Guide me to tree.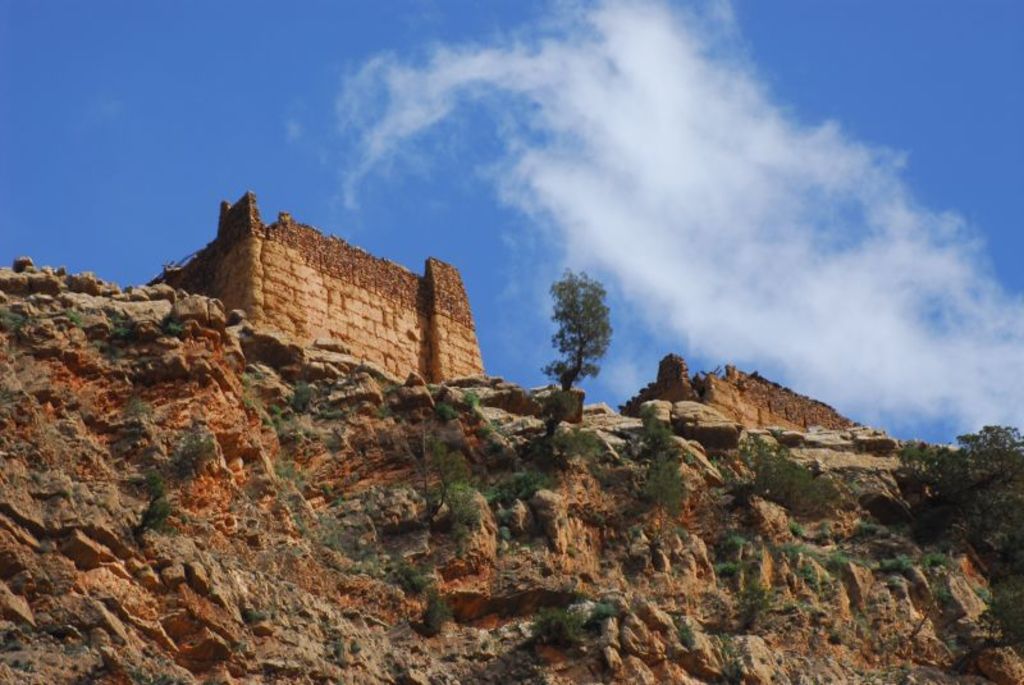
Guidance: region(884, 419, 1023, 568).
